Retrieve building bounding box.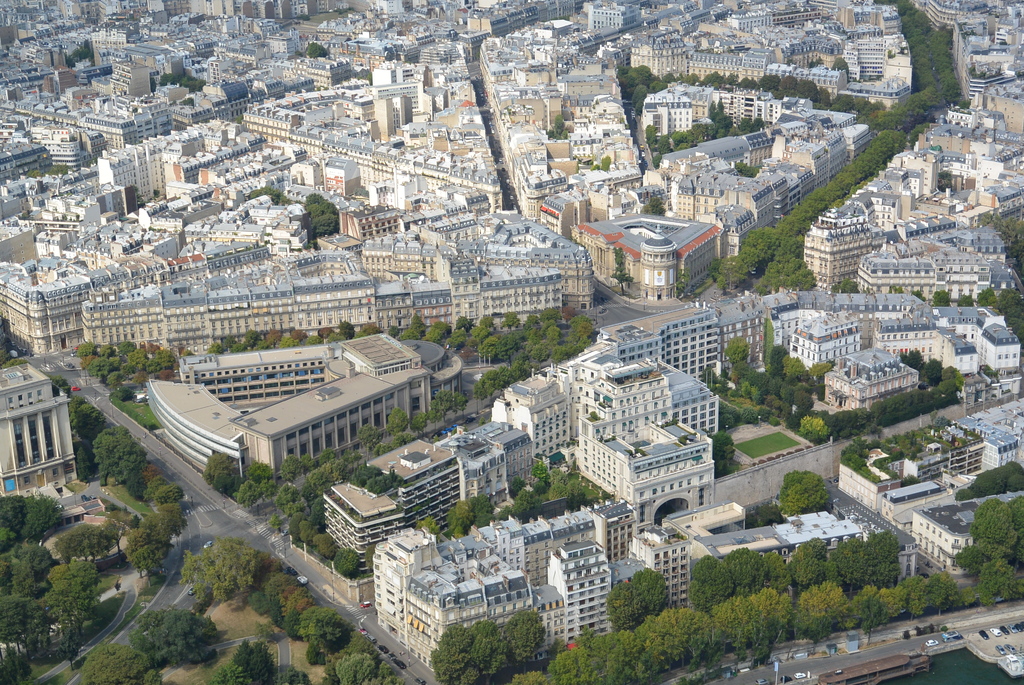
Bounding box: [left=77, top=210, right=590, bottom=352].
